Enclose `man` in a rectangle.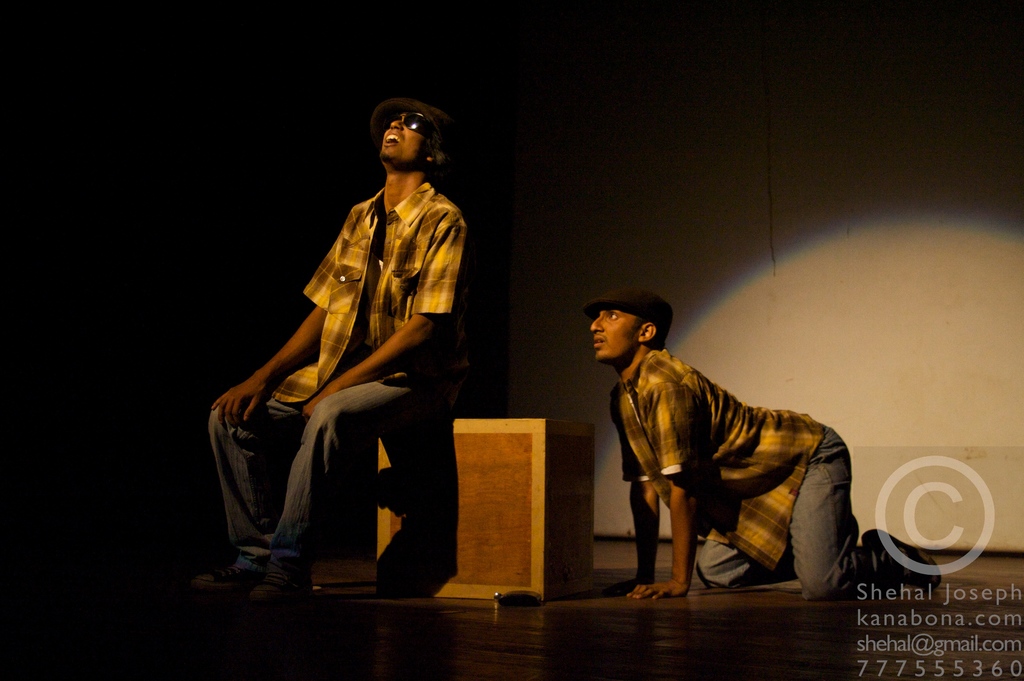
{"x1": 208, "y1": 113, "x2": 465, "y2": 582}.
